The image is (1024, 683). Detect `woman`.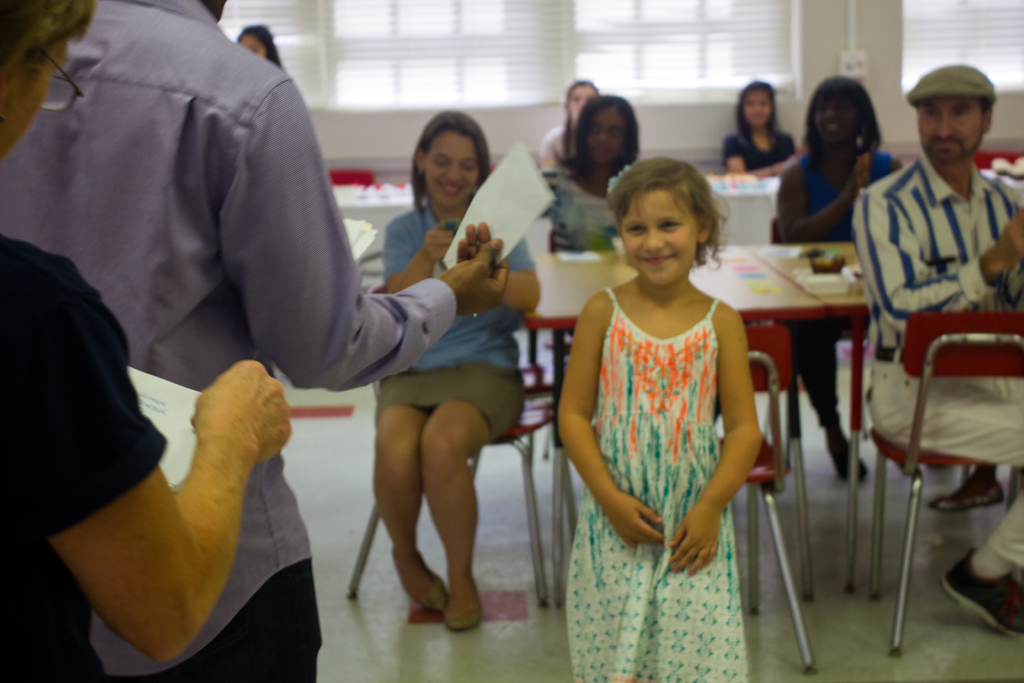
Detection: (372, 110, 544, 629).
